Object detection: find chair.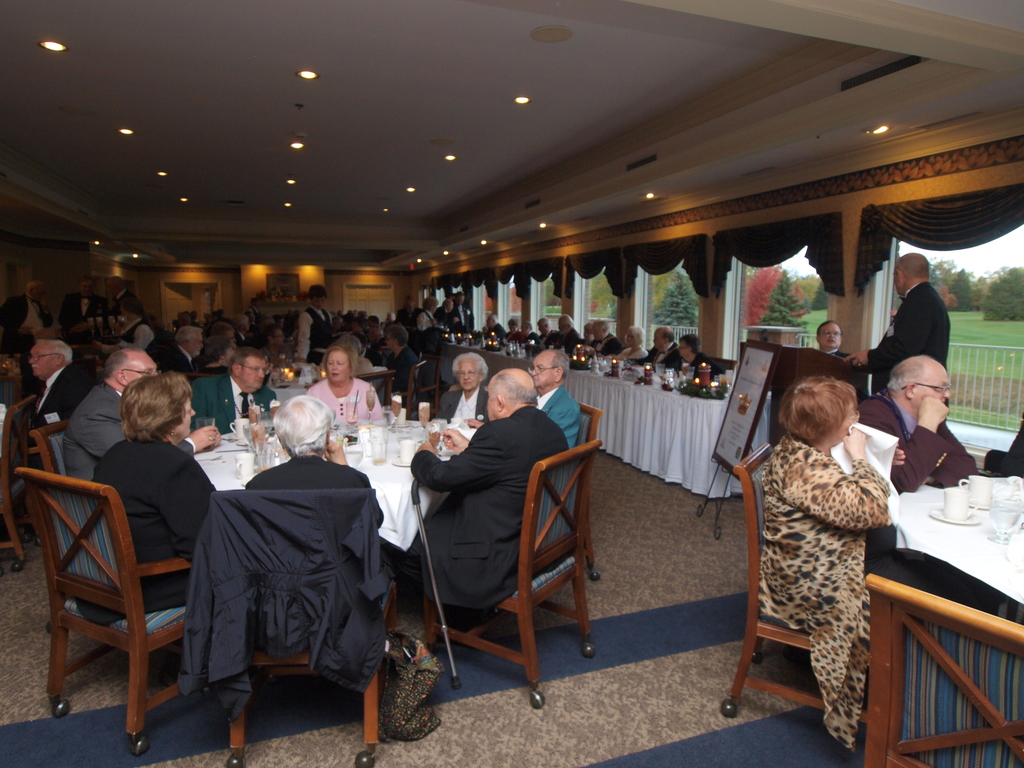
571/394/604/579.
